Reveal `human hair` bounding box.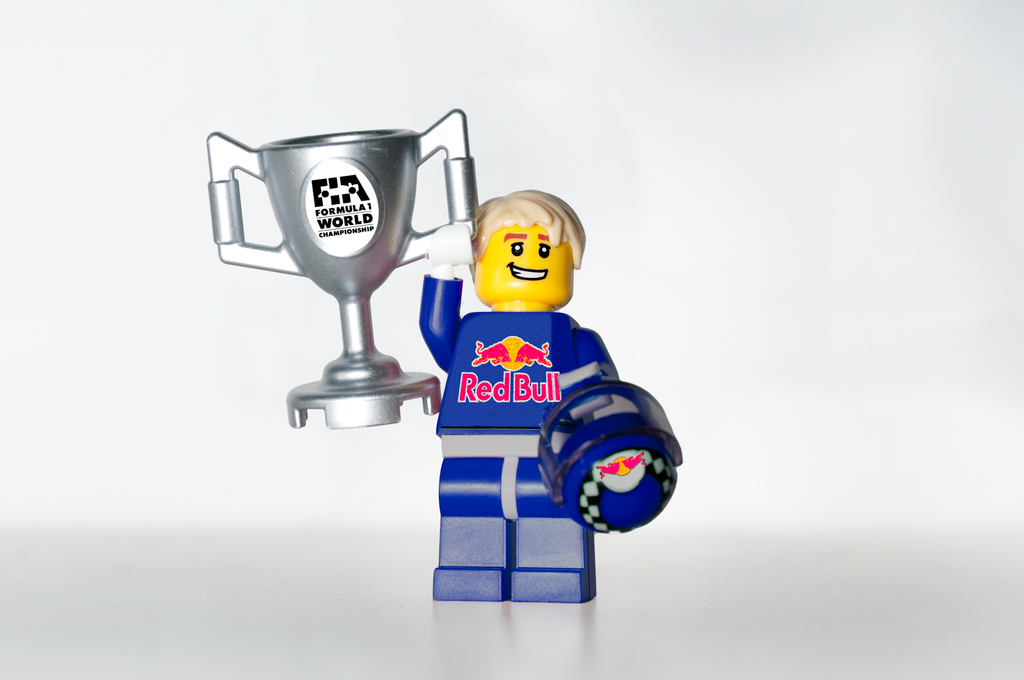
Revealed: (465, 188, 589, 312).
